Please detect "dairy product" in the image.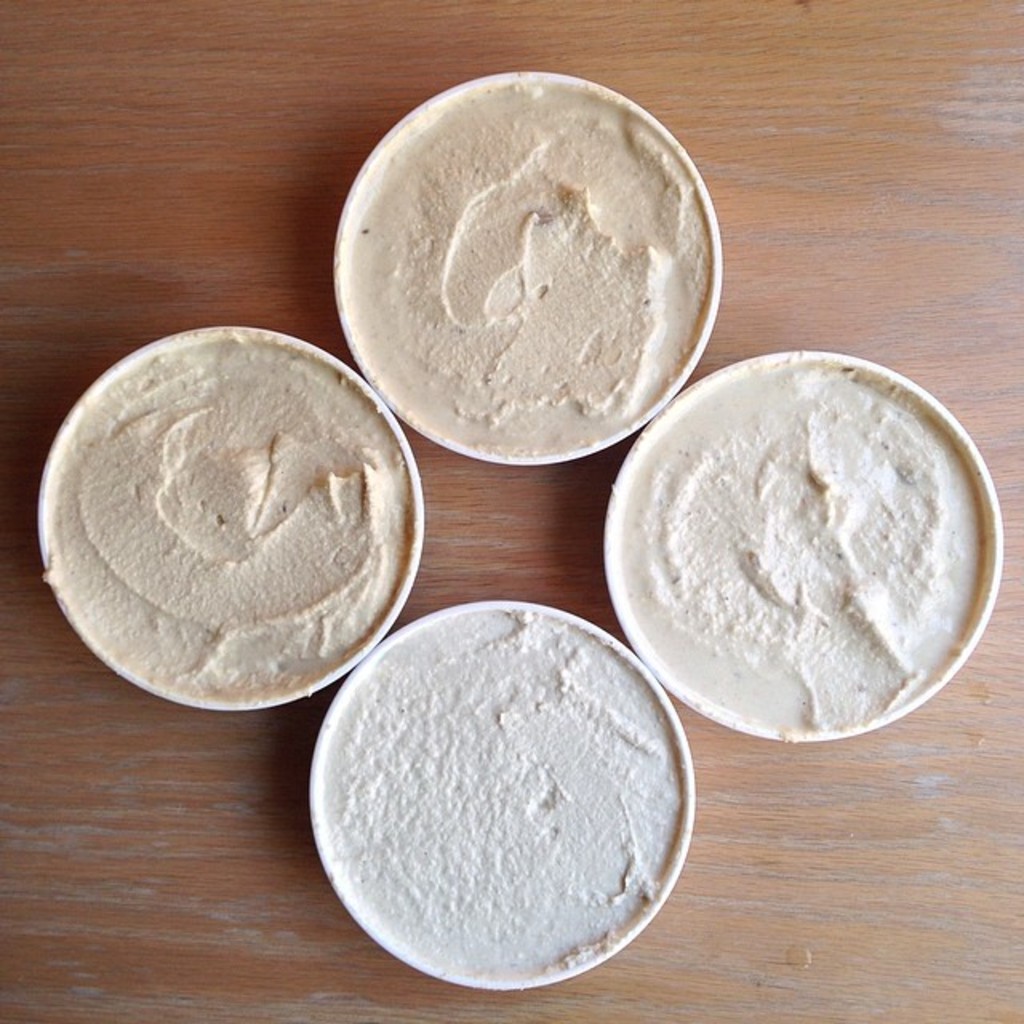
crop(589, 390, 1023, 749).
